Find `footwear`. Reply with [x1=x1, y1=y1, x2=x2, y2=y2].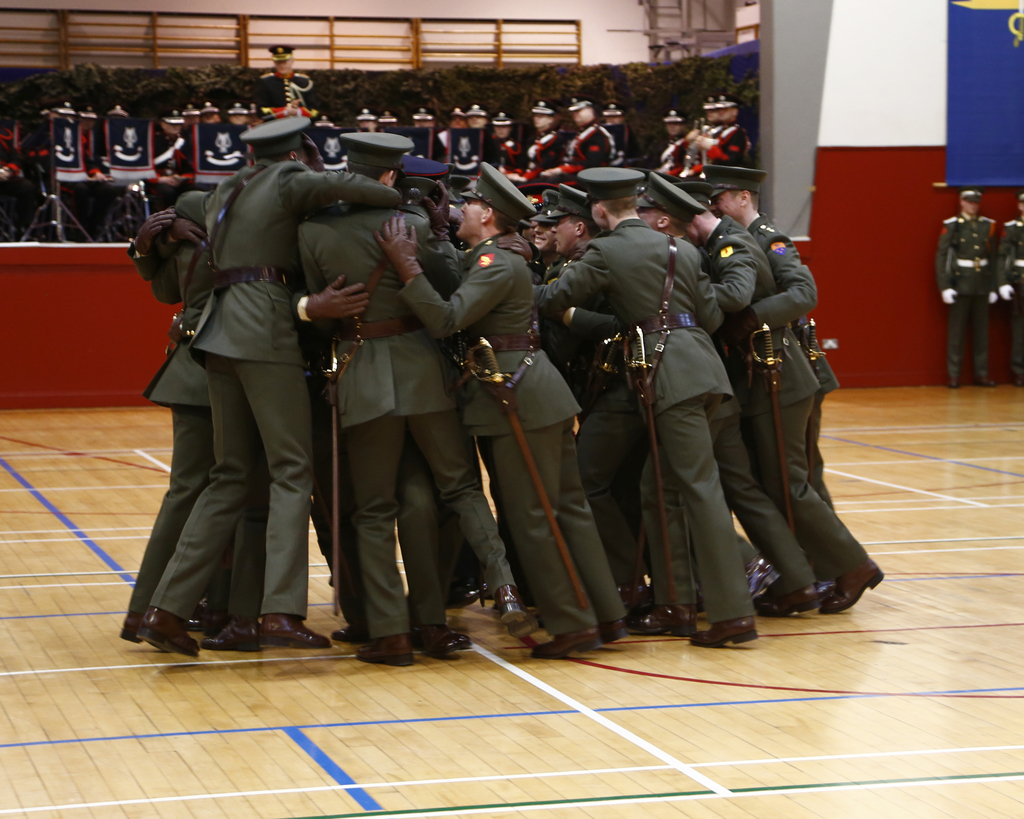
[x1=418, y1=624, x2=472, y2=656].
